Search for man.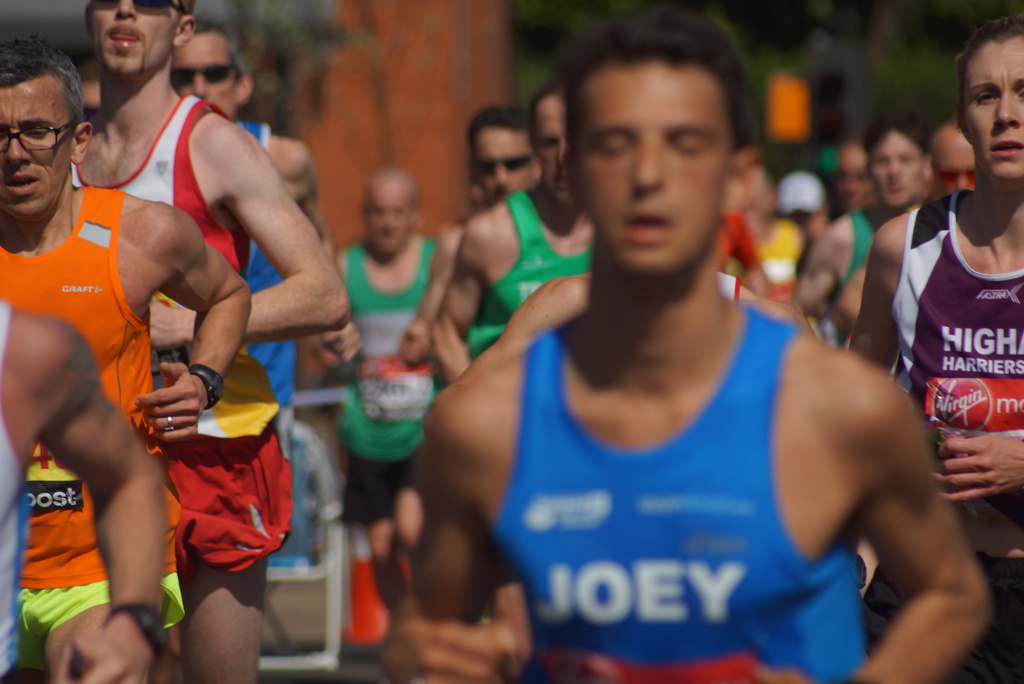
Found at [x1=170, y1=17, x2=323, y2=475].
